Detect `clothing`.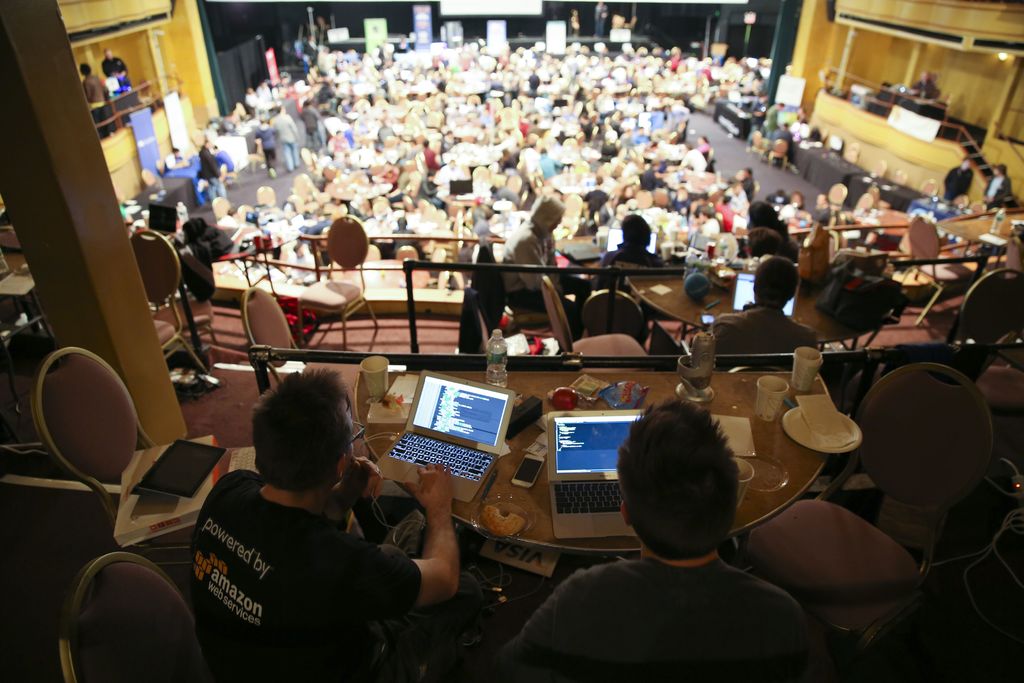
Detected at box(177, 445, 424, 667).
